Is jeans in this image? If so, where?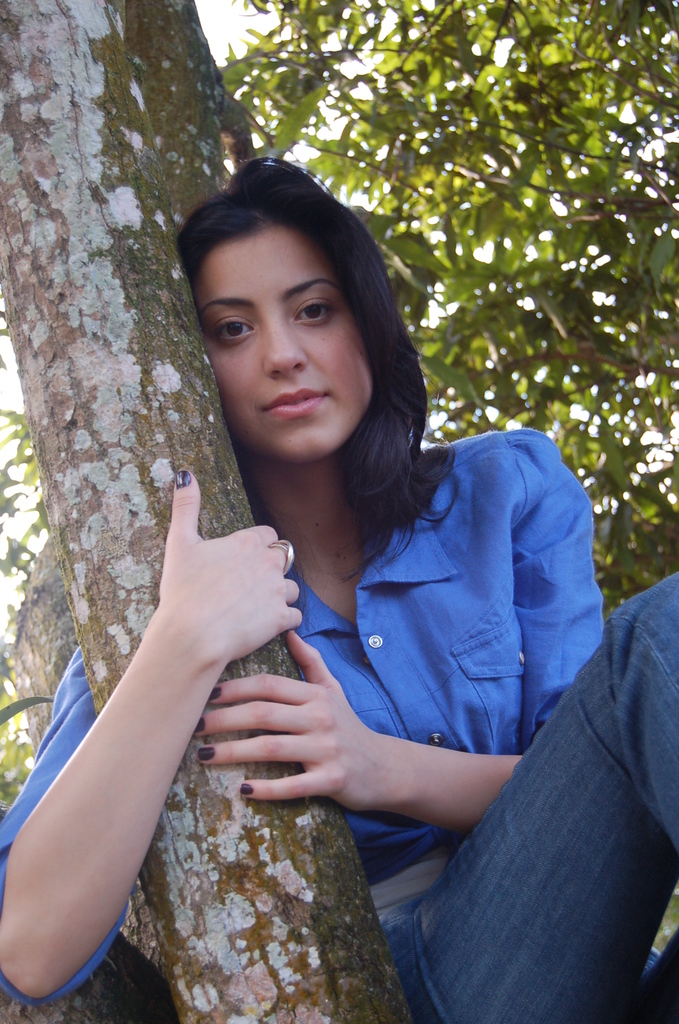
Yes, at detection(0, 426, 608, 1000).
